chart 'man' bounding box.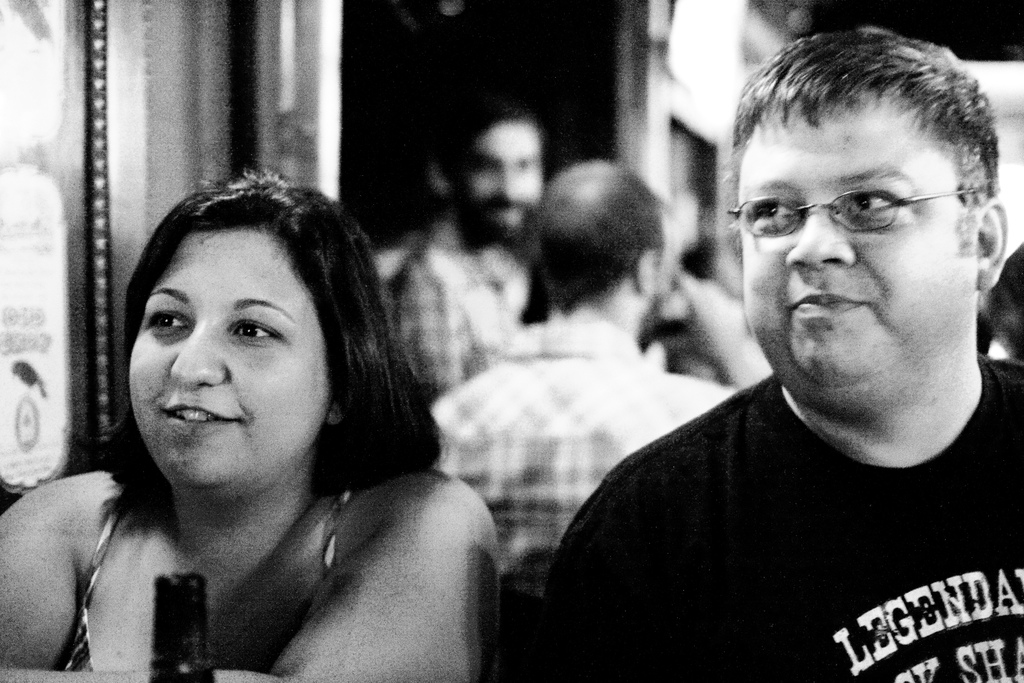
Charted: 434 160 737 579.
